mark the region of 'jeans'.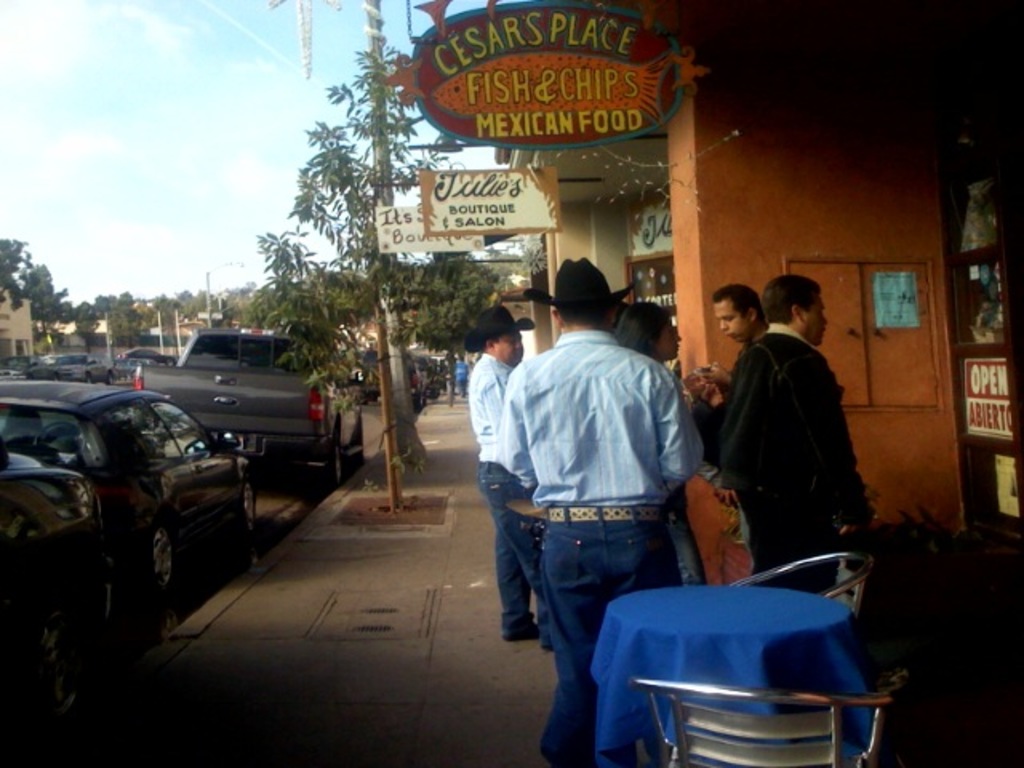
Region: bbox=[480, 453, 539, 629].
